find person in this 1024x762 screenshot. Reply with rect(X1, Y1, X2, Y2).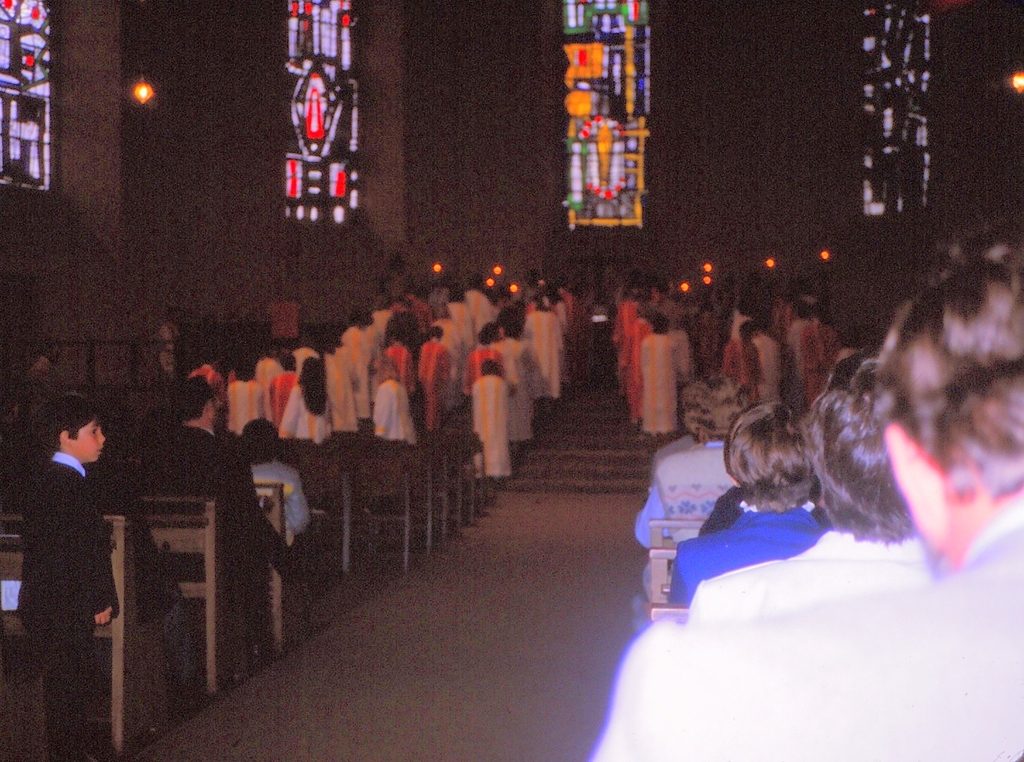
rect(282, 354, 337, 442).
